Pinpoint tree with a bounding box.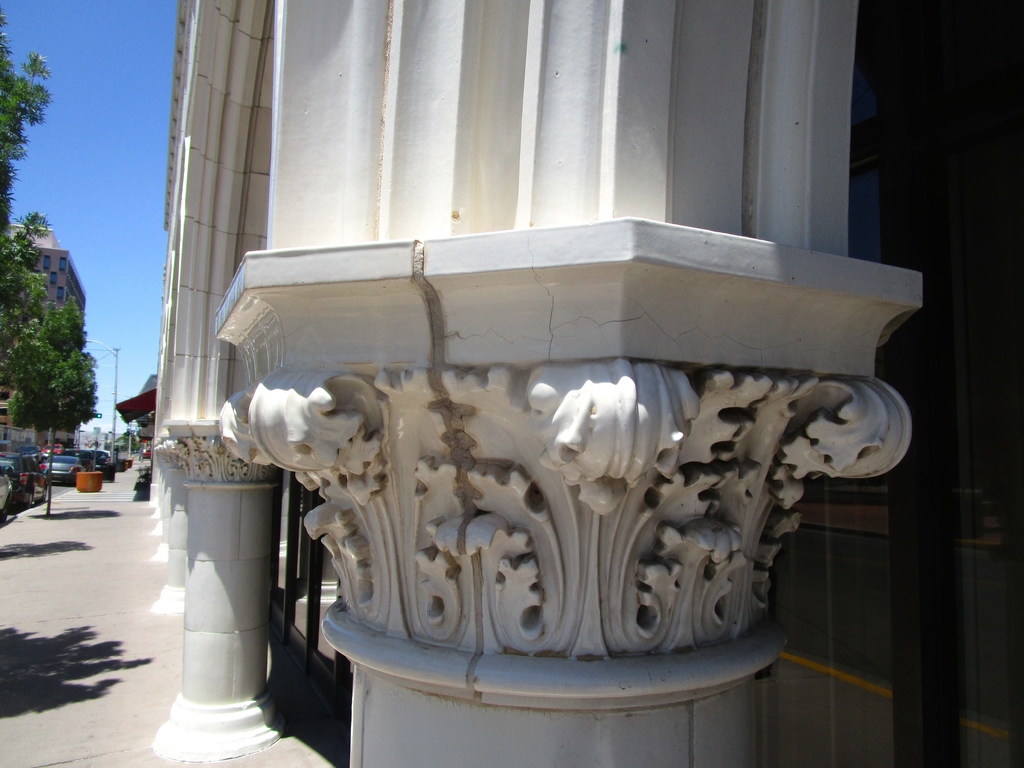
(1,288,96,516).
